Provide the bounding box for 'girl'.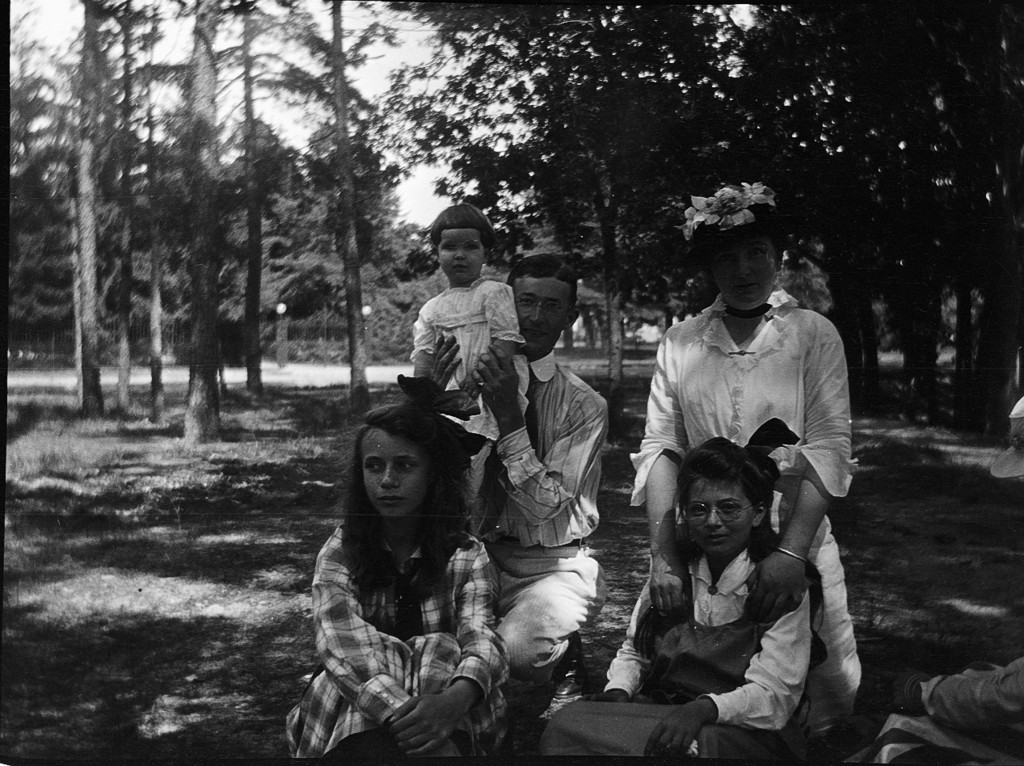
locate(408, 202, 529, 505).
